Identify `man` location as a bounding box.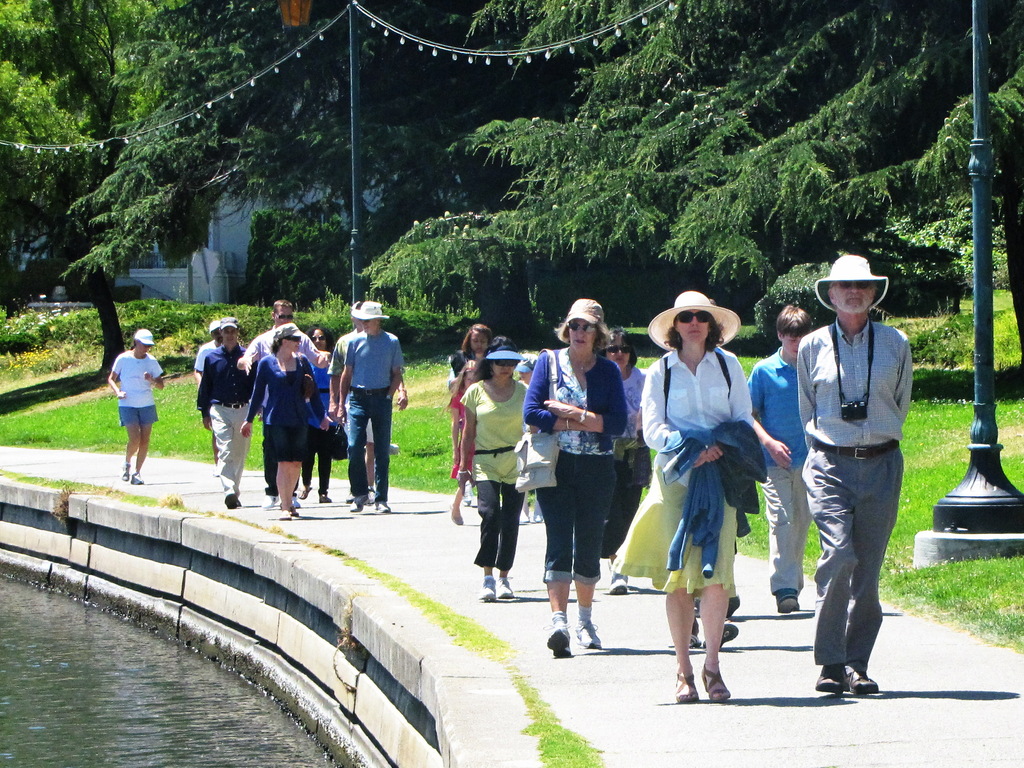
left=747, top=302, right=815, bottom=619.
